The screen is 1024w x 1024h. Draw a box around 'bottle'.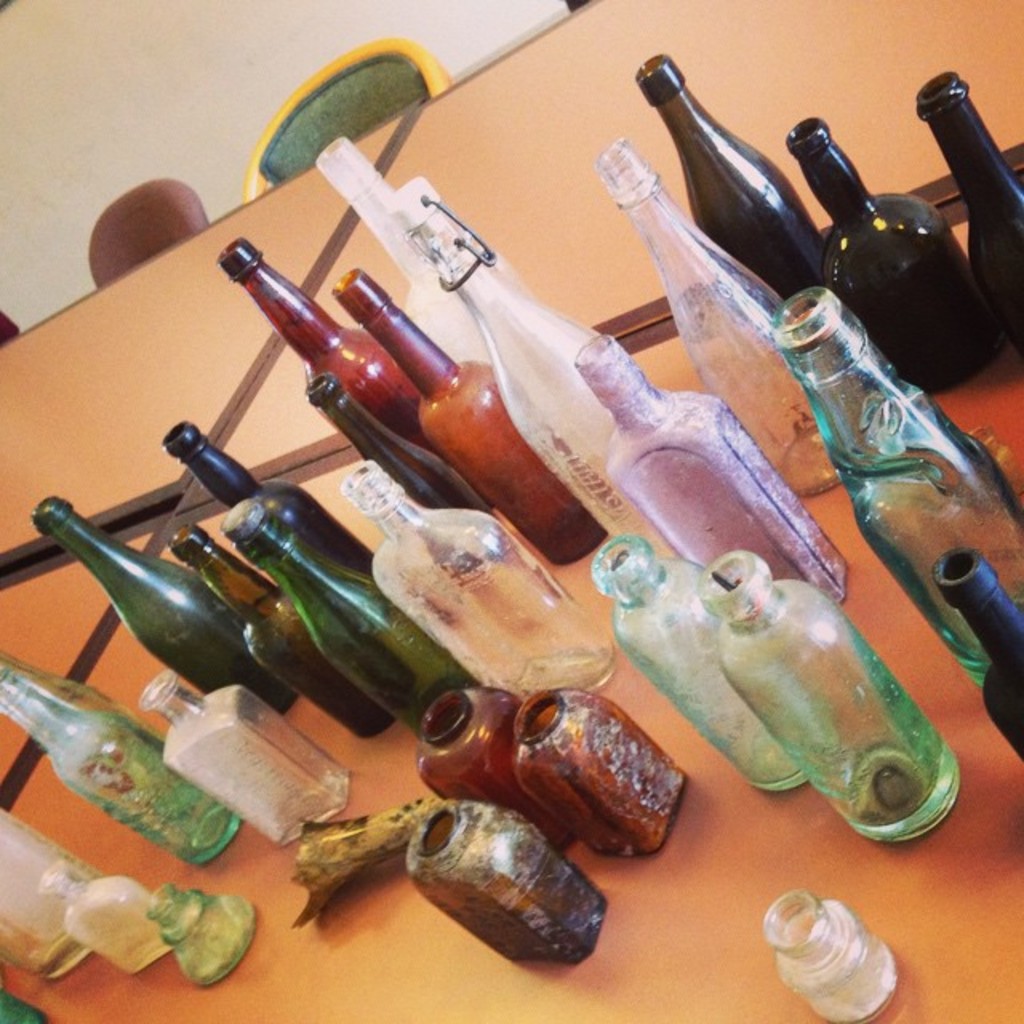
(left=29, top=494, right=301, bottom=736).
